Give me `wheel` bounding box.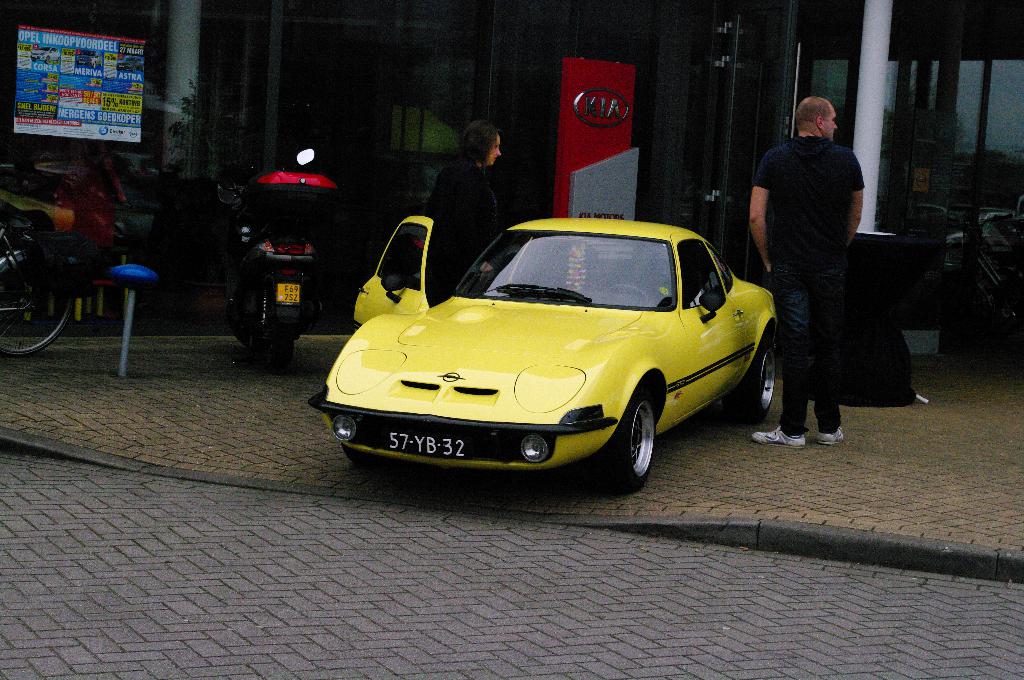
x1=0 y1=249 x2=75 y2=358.
